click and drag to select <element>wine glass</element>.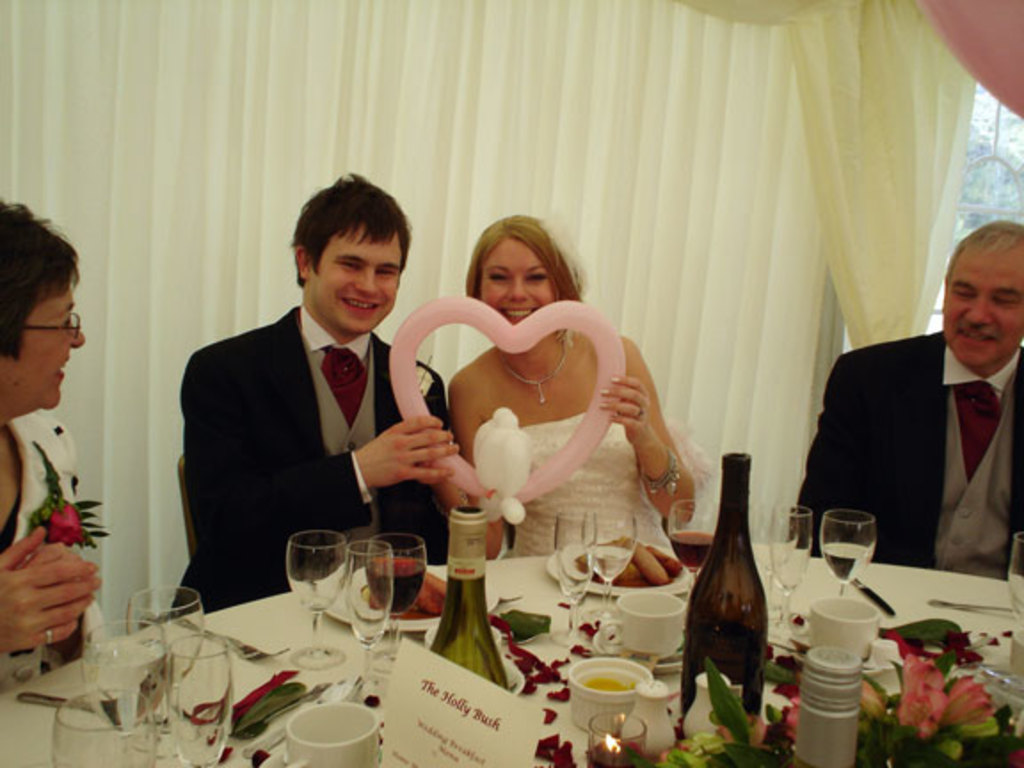
Selection: detection(85, 613, 156, 763).
